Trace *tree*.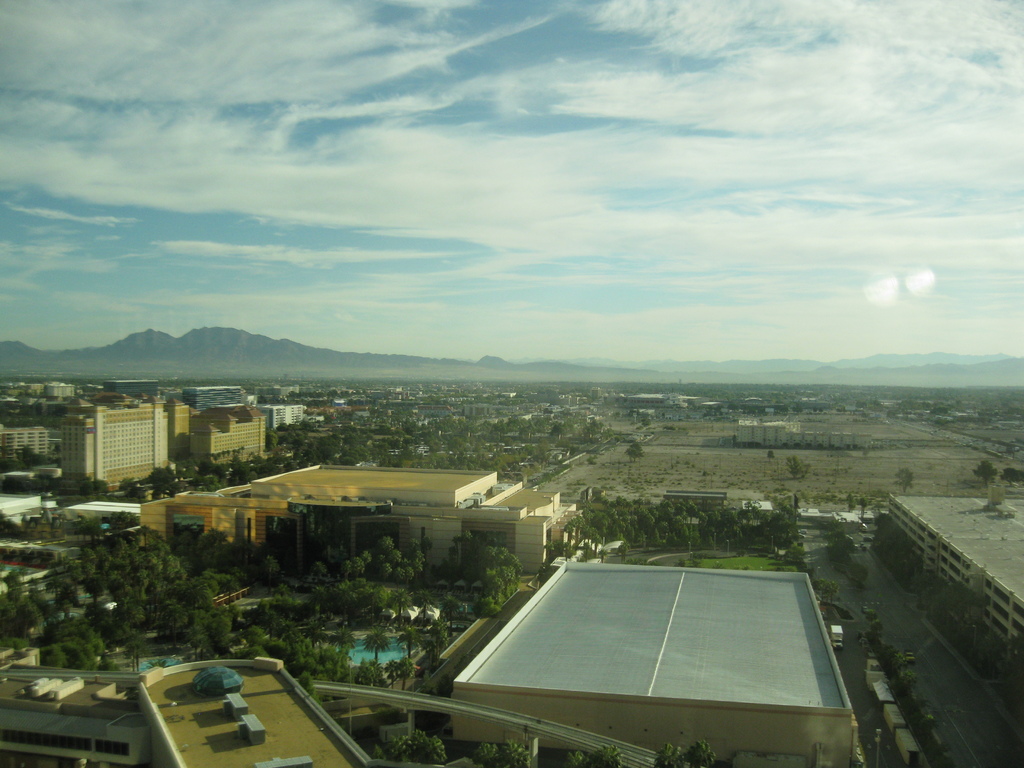
Traced to x1=701, y1=406, x2=719, y2=419.
